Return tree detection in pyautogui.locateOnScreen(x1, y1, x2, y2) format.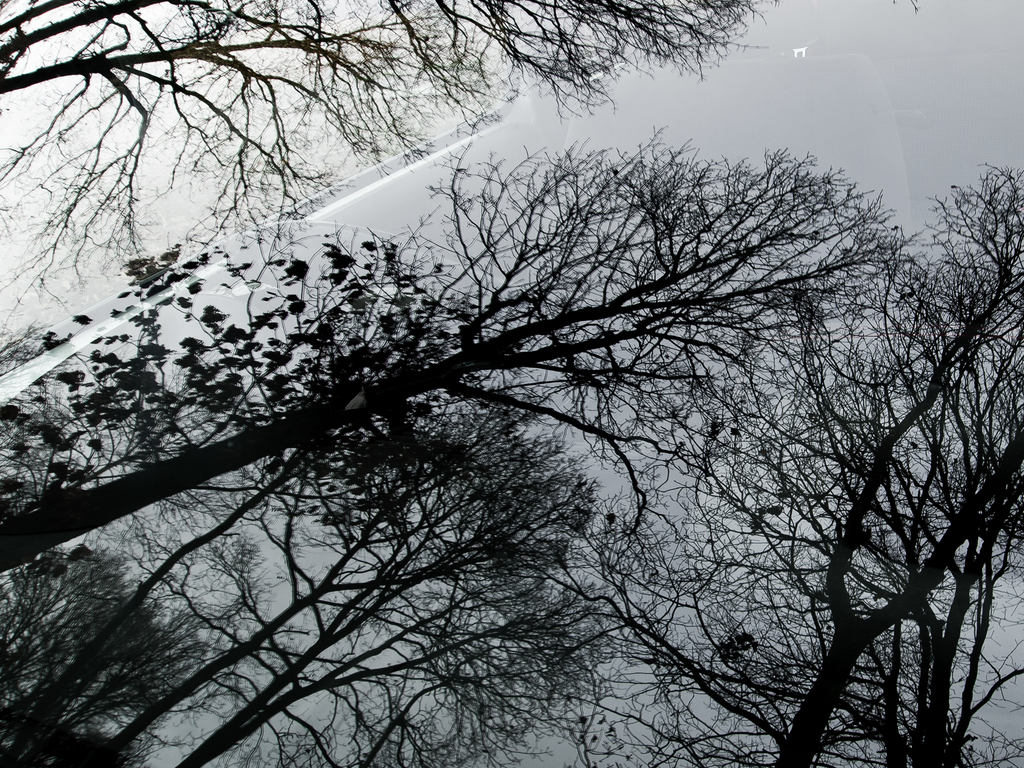
pyautogui.locateOnScreen(0, 0, 915, 357).
